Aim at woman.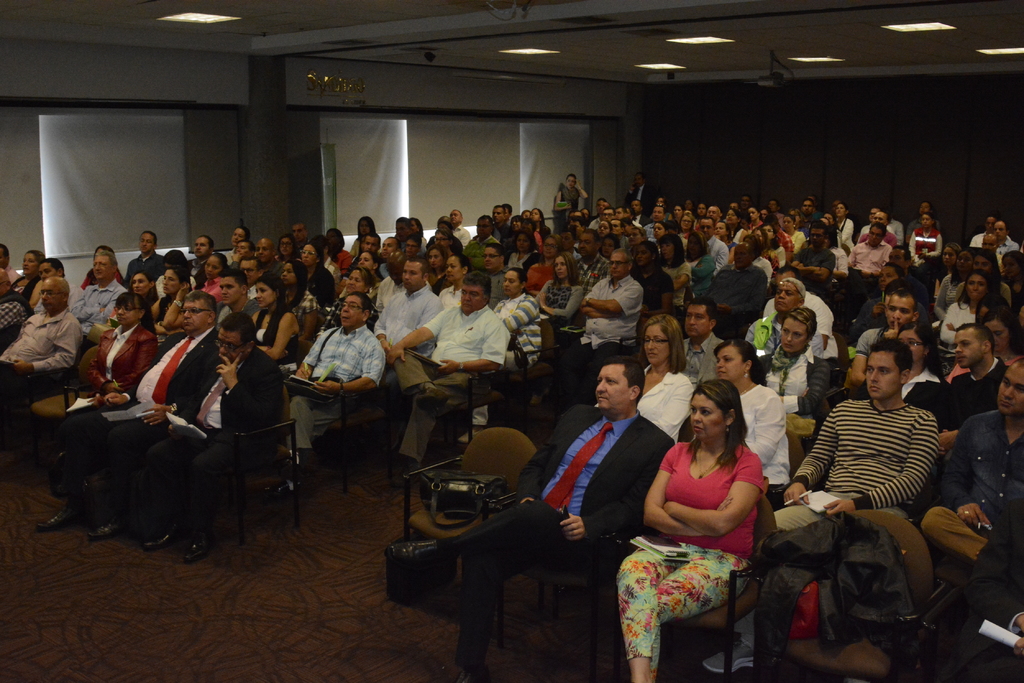
Aimed at region(198, 251, 232, 307).
